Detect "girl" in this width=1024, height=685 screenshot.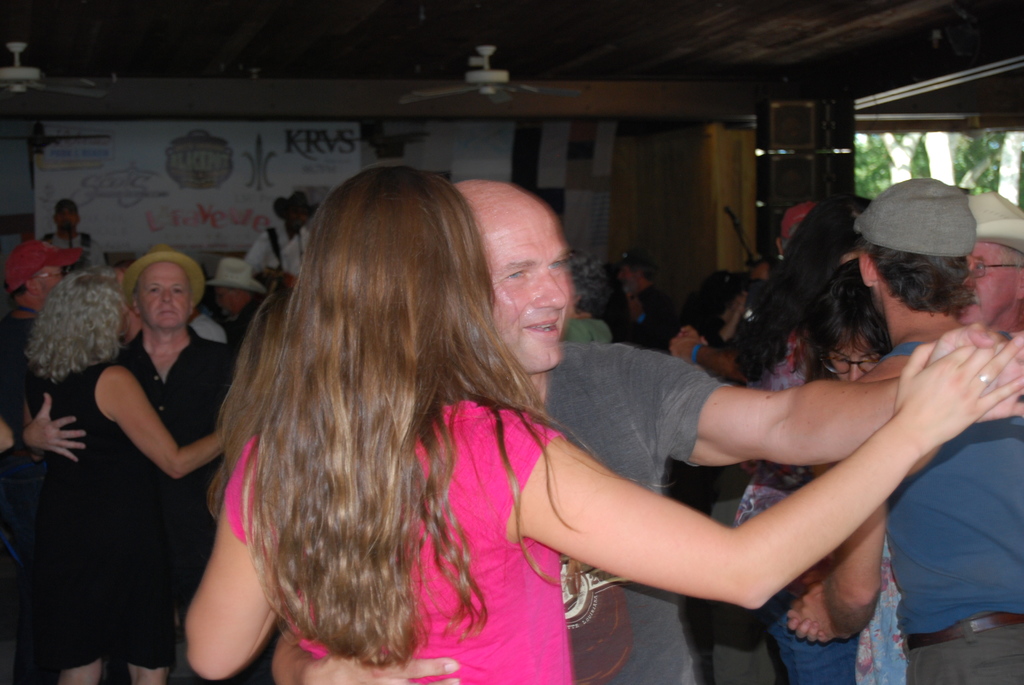
Detection: <box>12,274,240,682</box>.
